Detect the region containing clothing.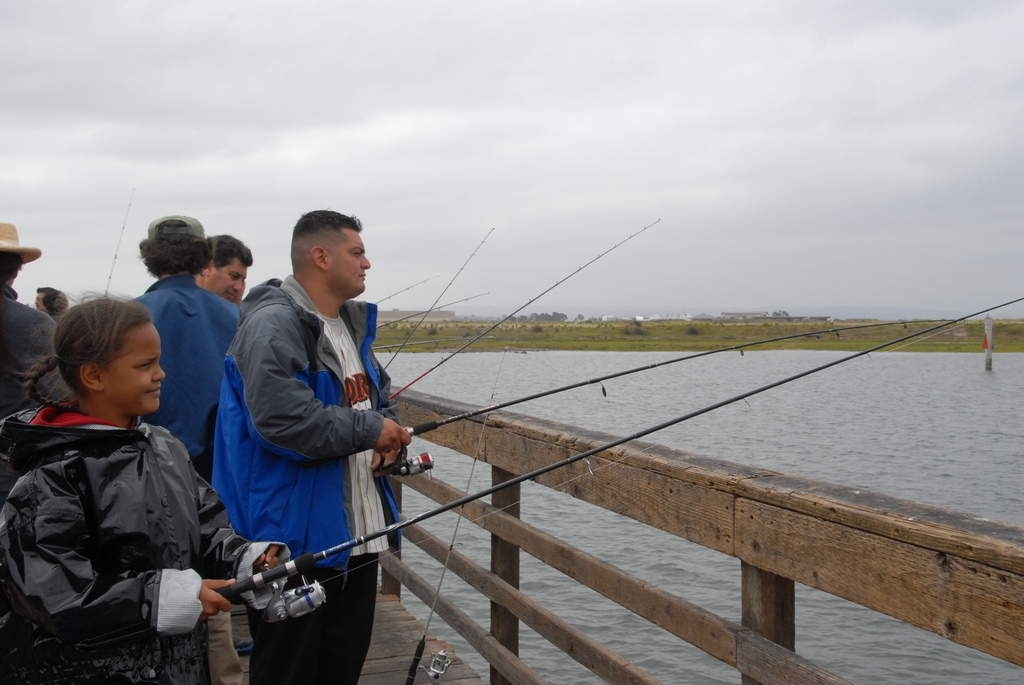
select_region(0, 283, 73, 400).
